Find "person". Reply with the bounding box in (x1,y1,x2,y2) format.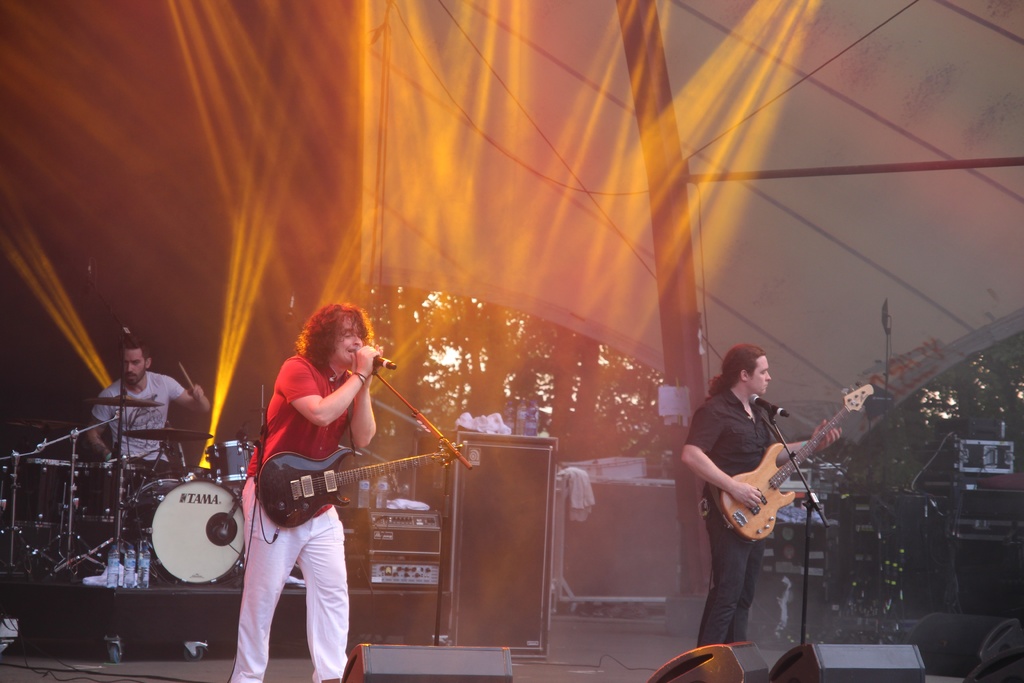
(680,344,840,646).
